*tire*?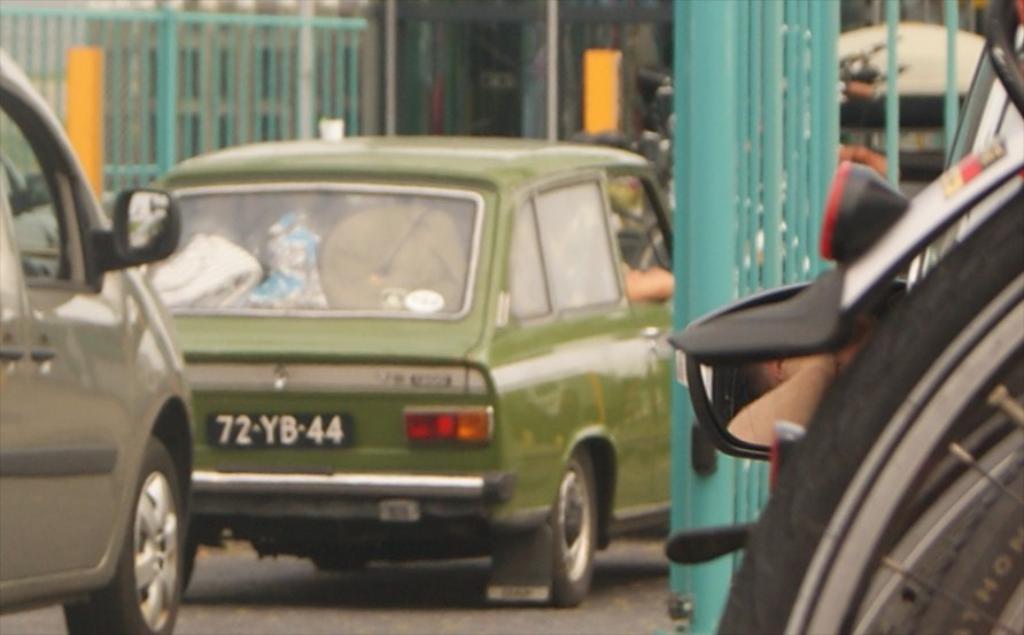
<bbox>98, 452, 186, 630</bbox>
